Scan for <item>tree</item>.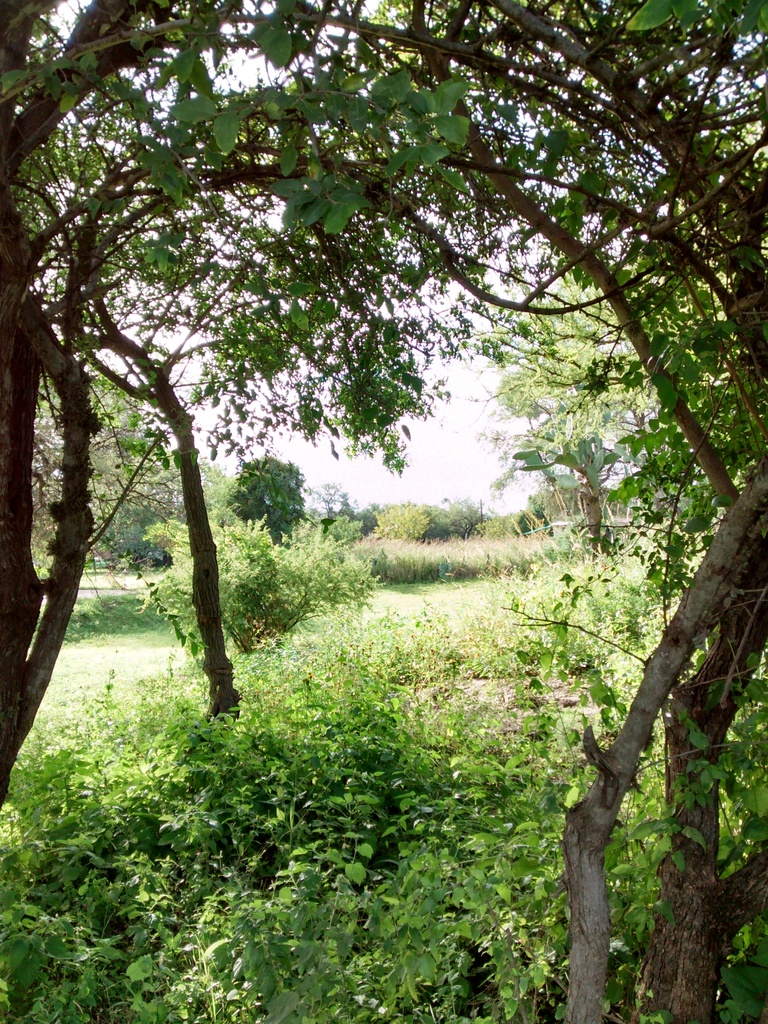
Scan result: 0, 0, 767, 810.
